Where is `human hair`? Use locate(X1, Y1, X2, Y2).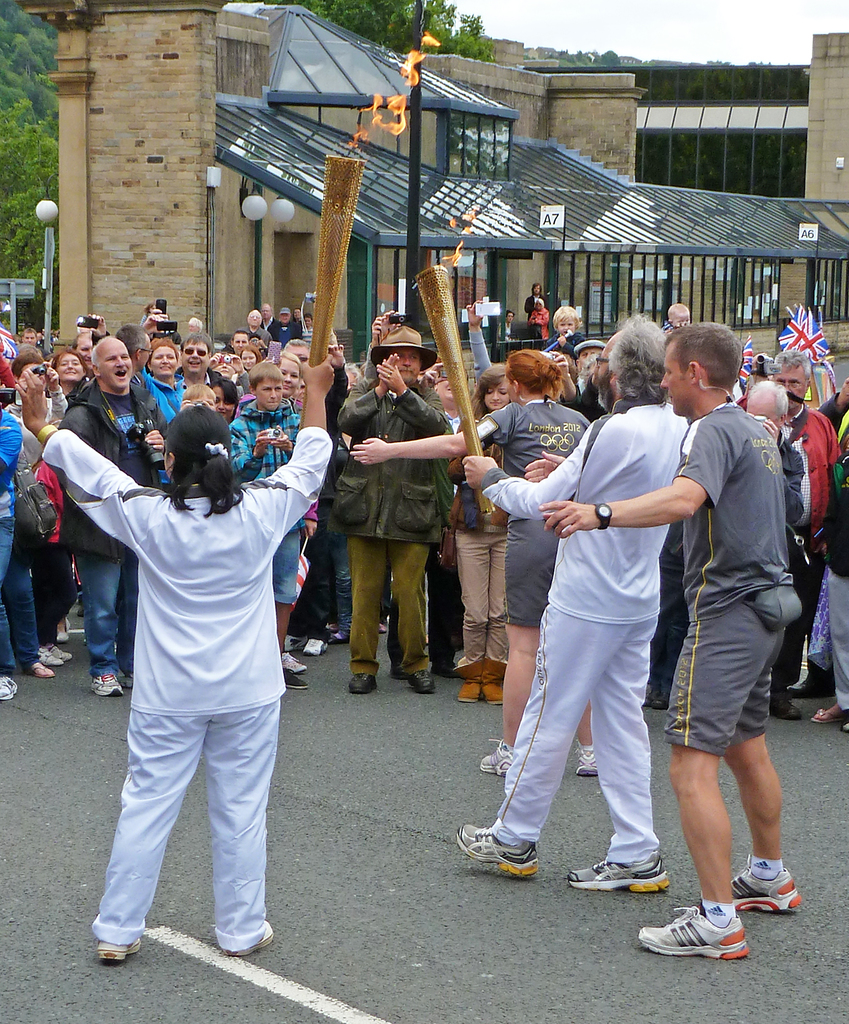
locate(18, 345, 35, 359).
